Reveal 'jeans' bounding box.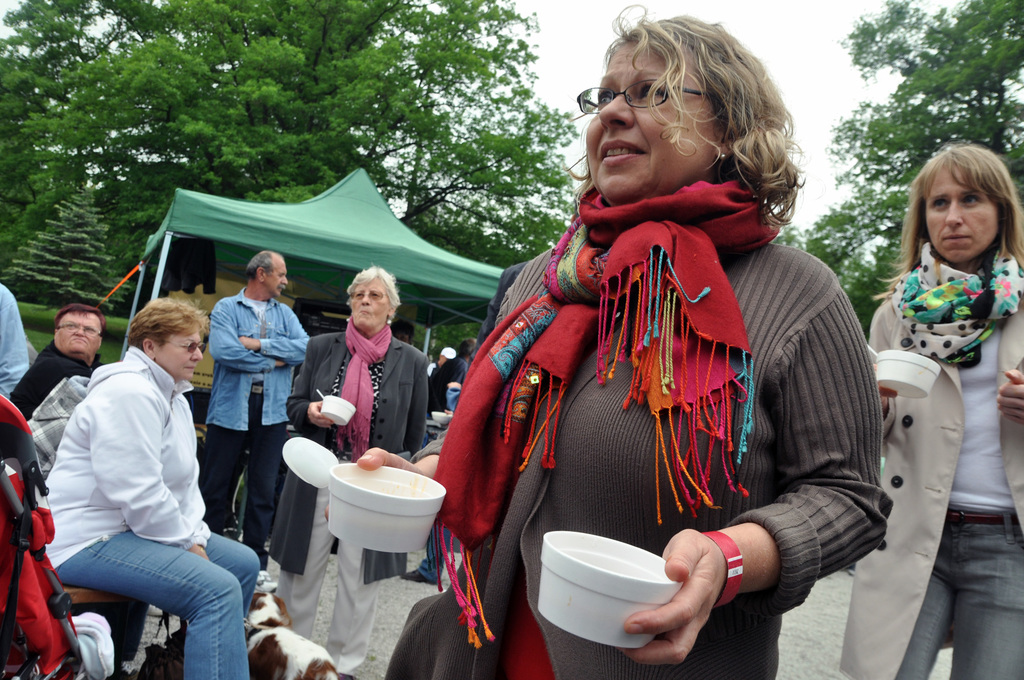
Revealed: 901, 515, 1023, 679.
